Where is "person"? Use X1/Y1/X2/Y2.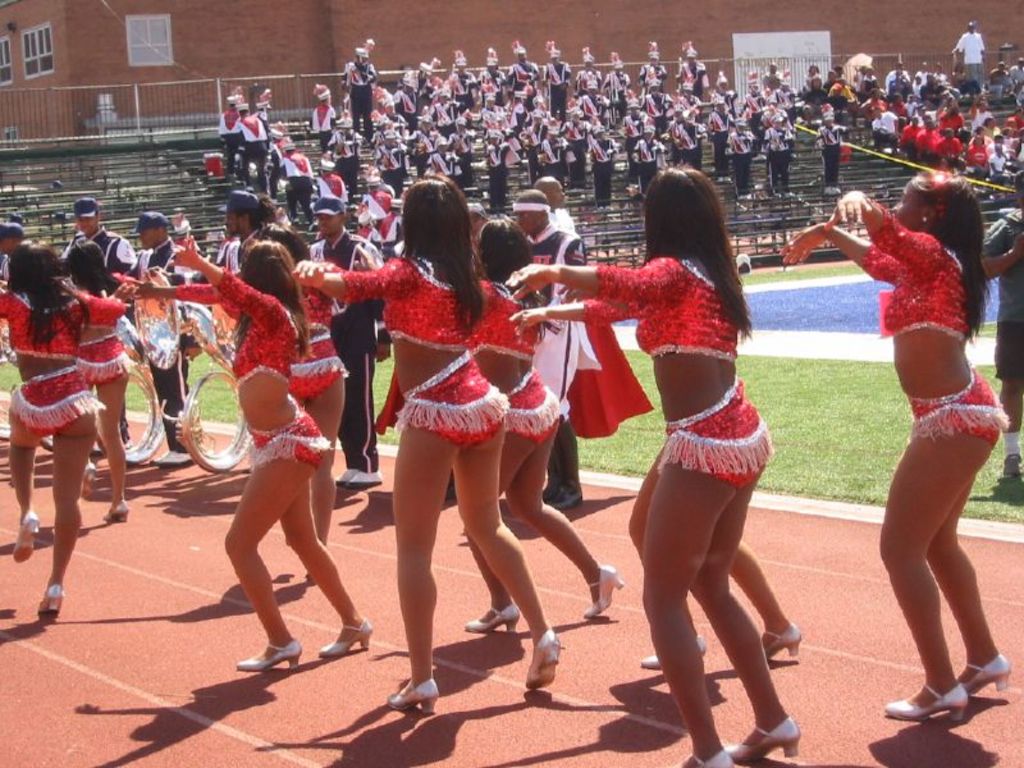
508/166/801/767.
